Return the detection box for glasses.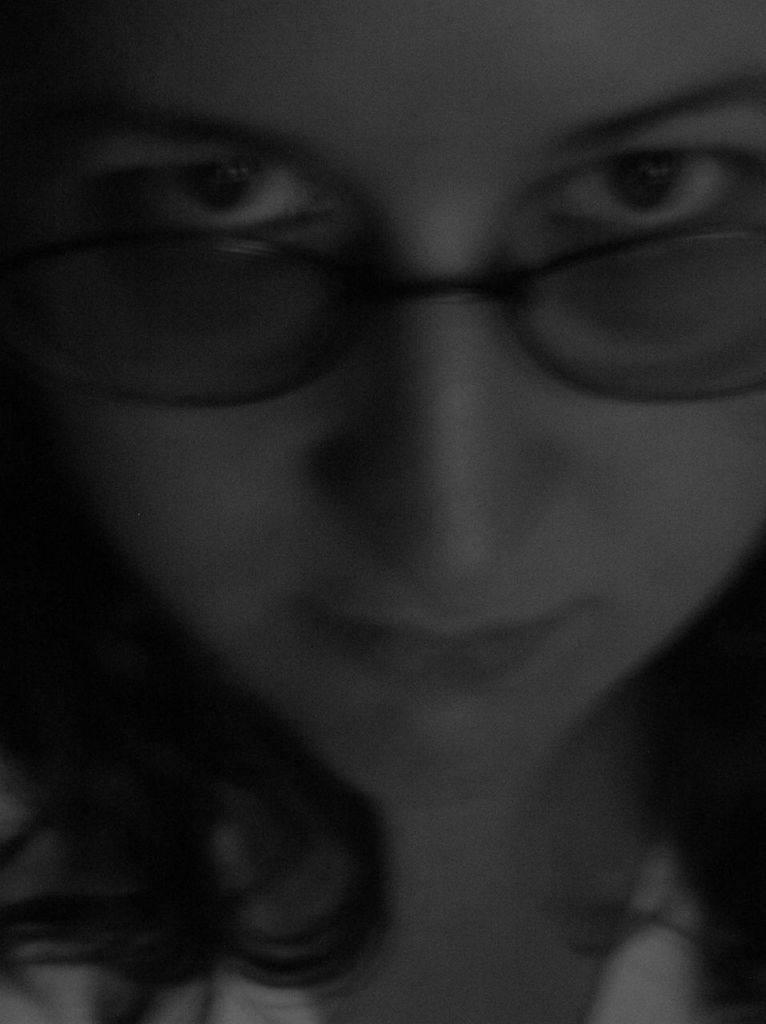
87 104 757 414.
